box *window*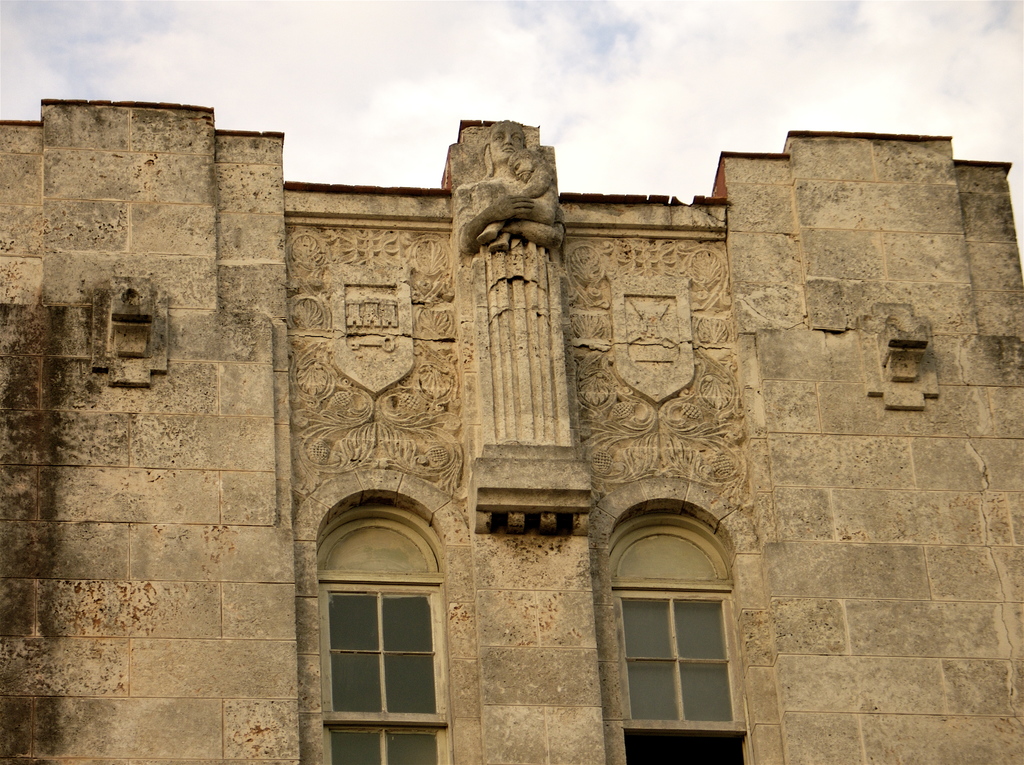
box(316, 501, 453, 746)
